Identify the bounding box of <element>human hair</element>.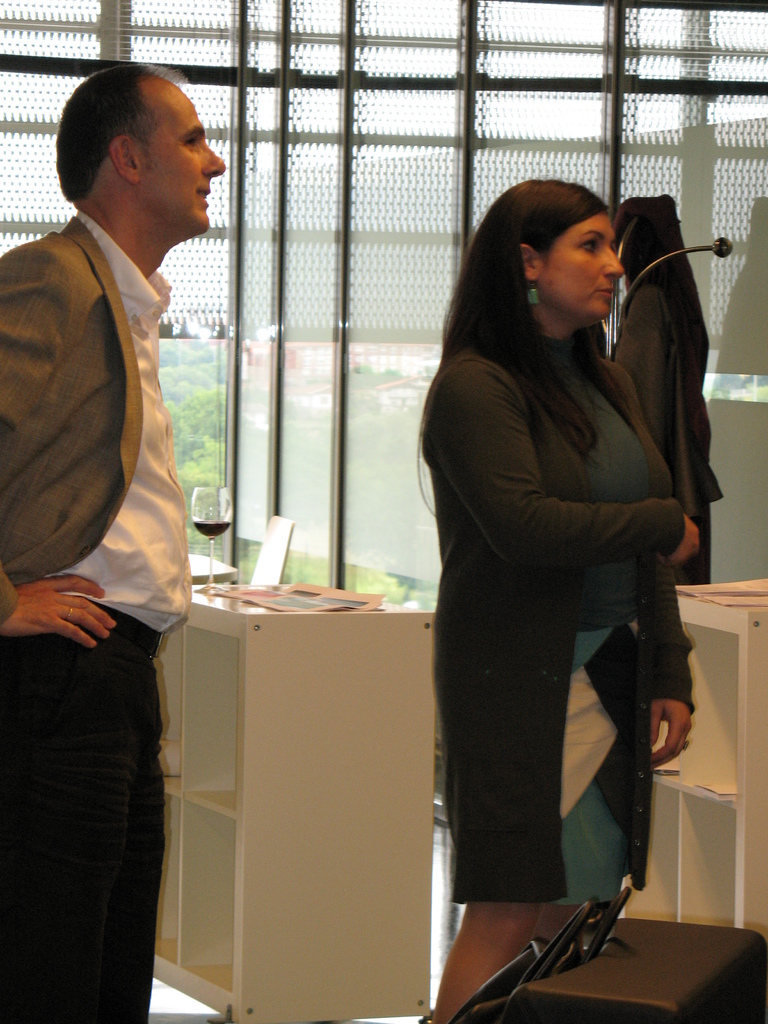
55,61,184,199.
